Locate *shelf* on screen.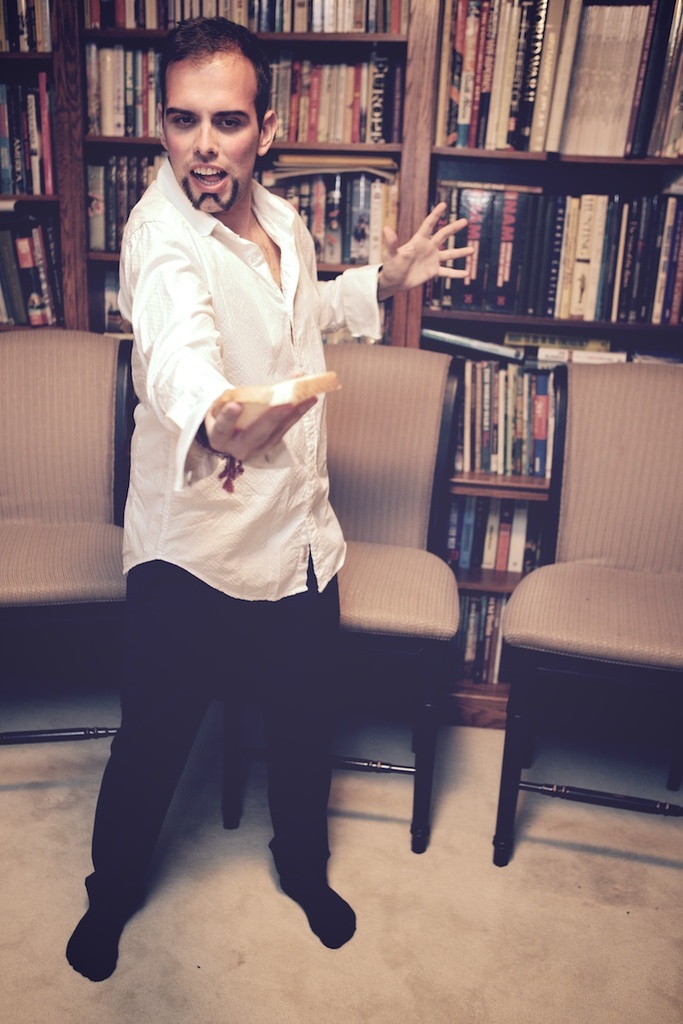
On screen at bbox=[0, 62, 68, 207].
